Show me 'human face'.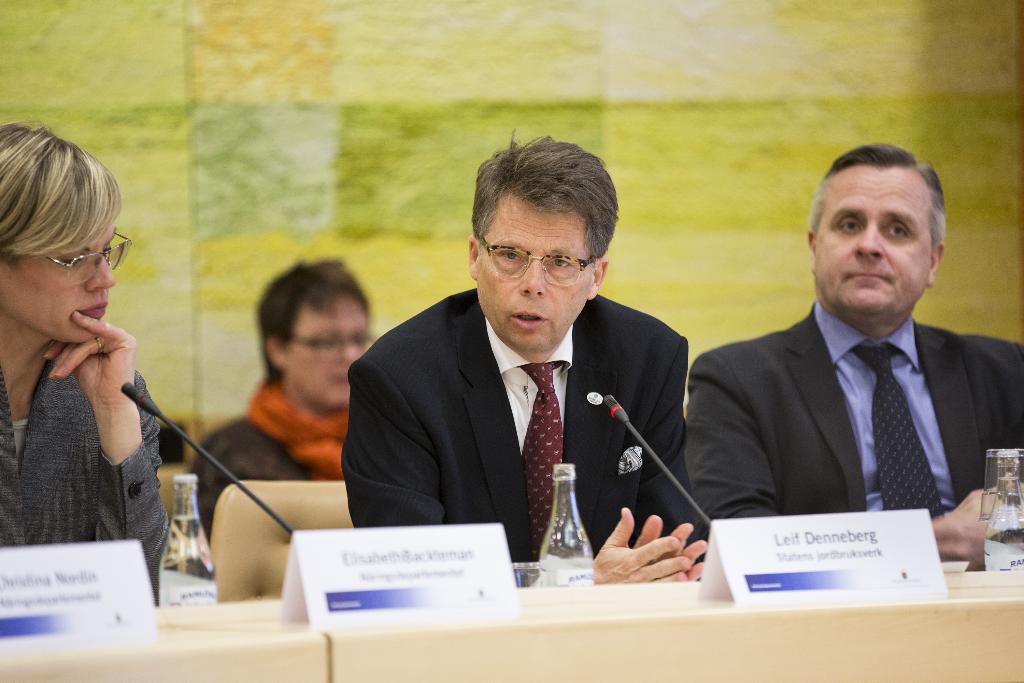
'human face' is here: [0, 221, 112, 336].
